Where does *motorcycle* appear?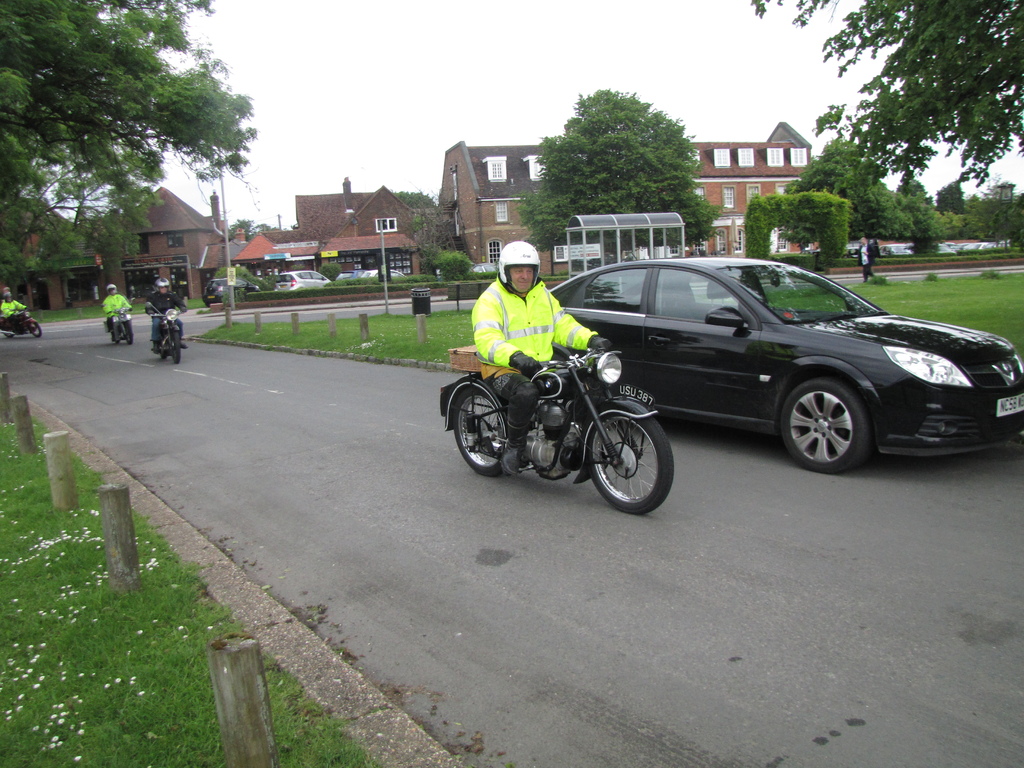
Appears at <region>148, 300, 188, 363</region>.
